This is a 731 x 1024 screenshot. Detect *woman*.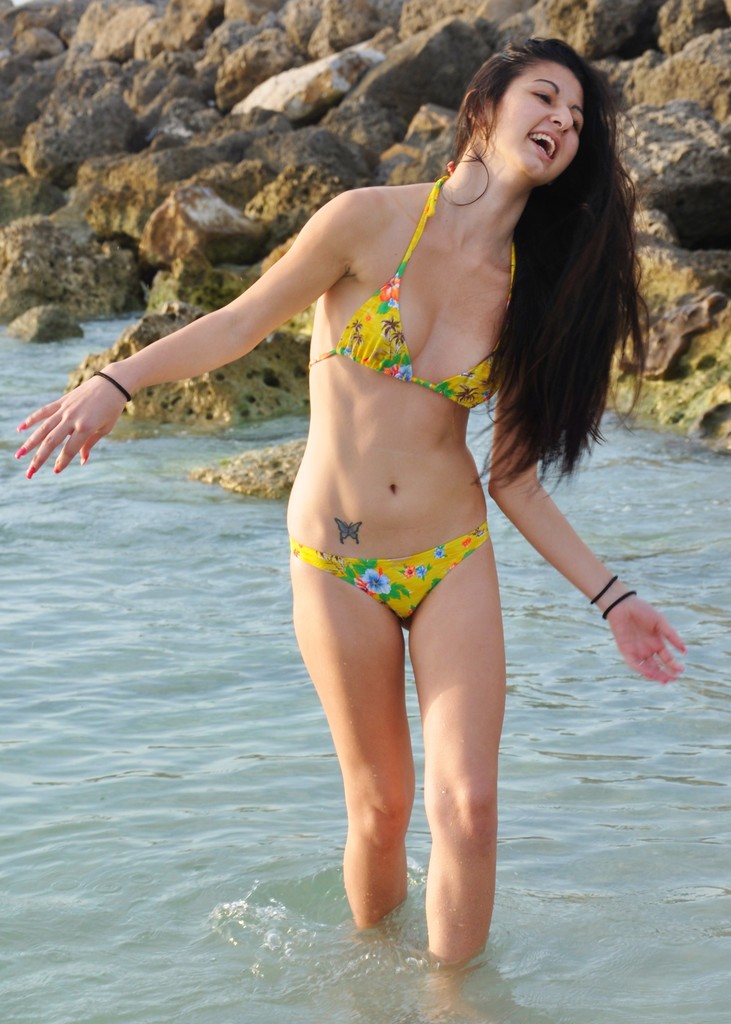
(left=15, top=42, right=688, bottom=965).
